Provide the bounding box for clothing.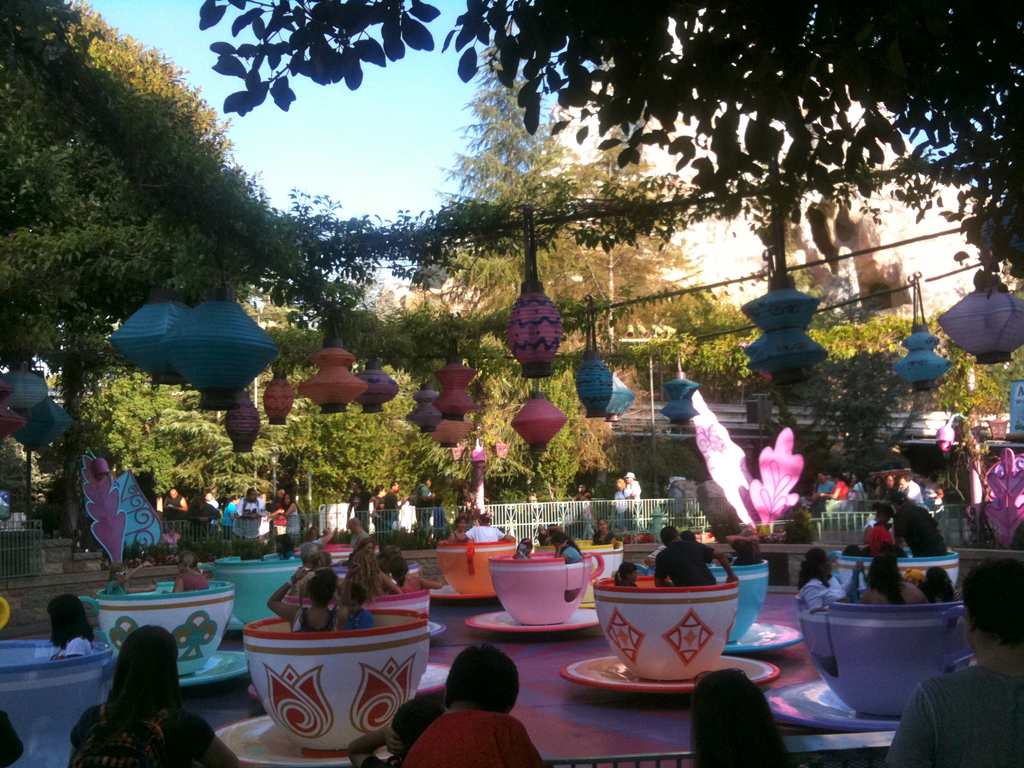
bbox=[470, 527, 511, 540].
